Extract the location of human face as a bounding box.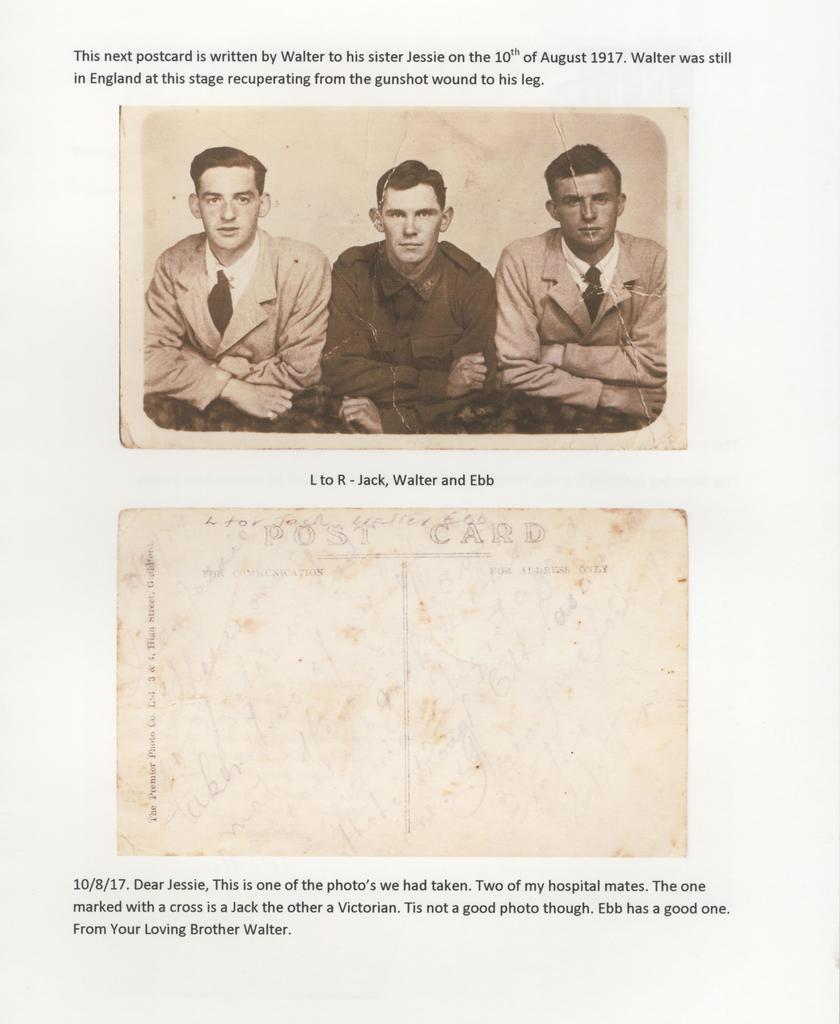
[left=195, top=164, right=260, bottom=252].
